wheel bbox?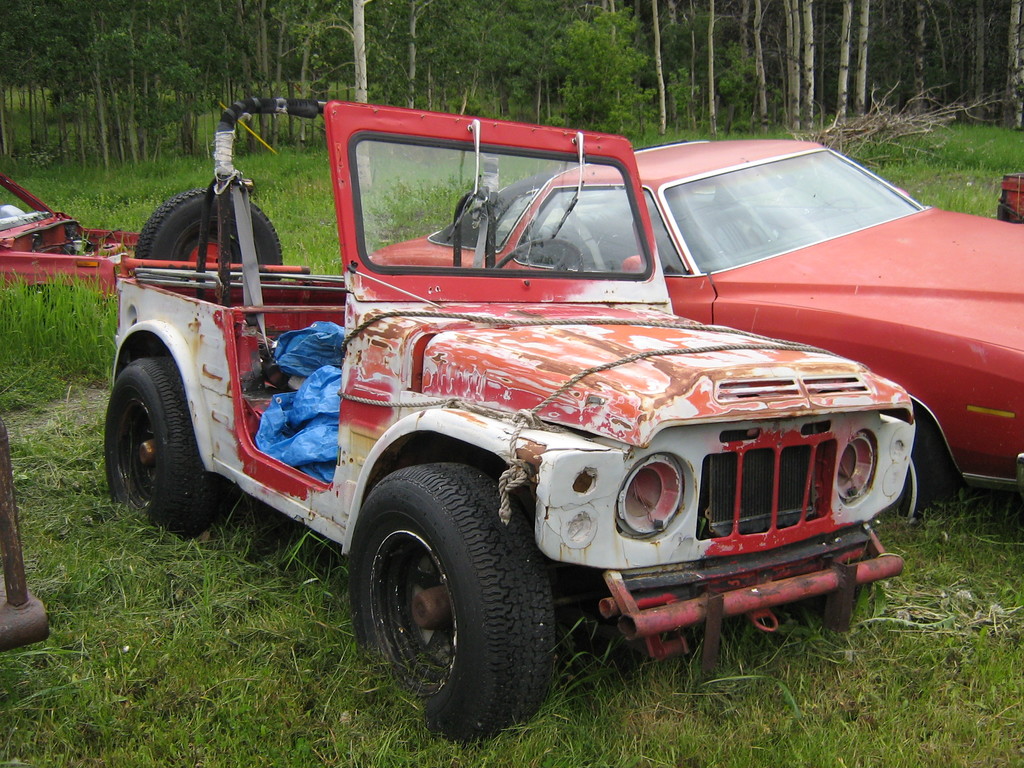
region(136, 188, 284, 282)
